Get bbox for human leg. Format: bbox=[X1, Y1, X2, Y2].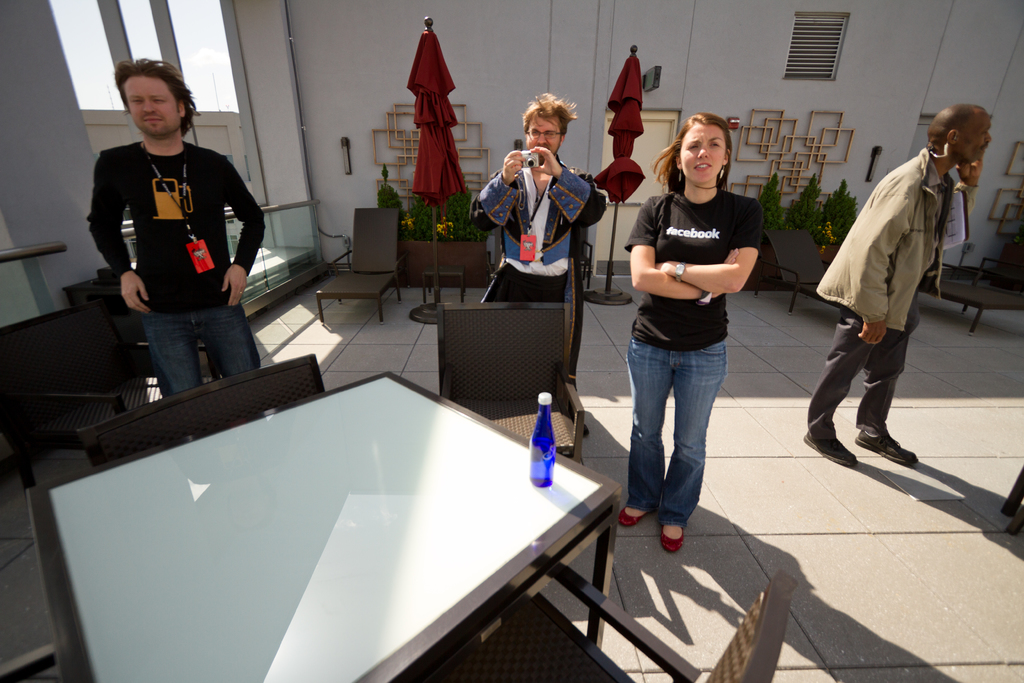
bbox=[676, 339, 730, 550].
